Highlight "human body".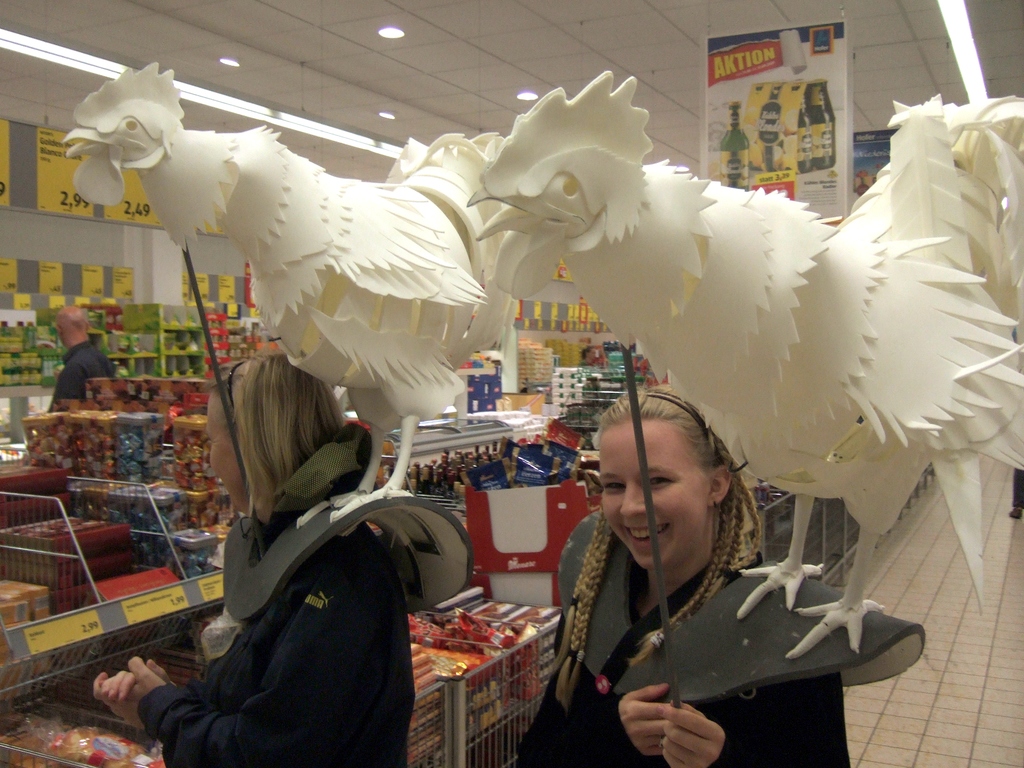
Highlighted region: box(80, 463, 429, 767).
